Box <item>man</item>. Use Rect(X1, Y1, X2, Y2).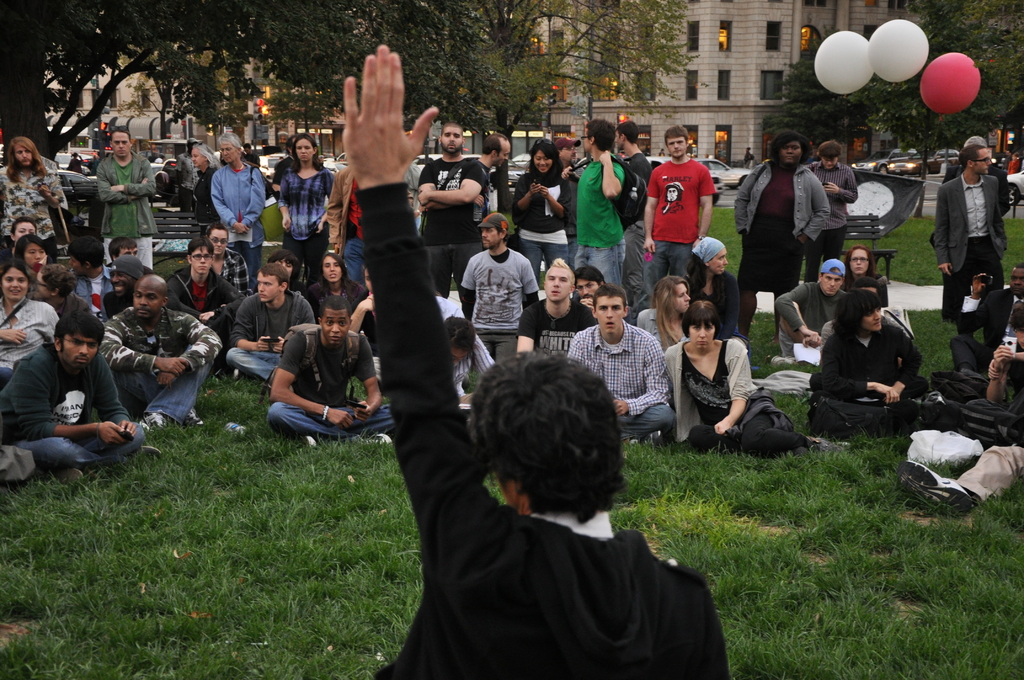
Rect(642, 122, 717, 299).
